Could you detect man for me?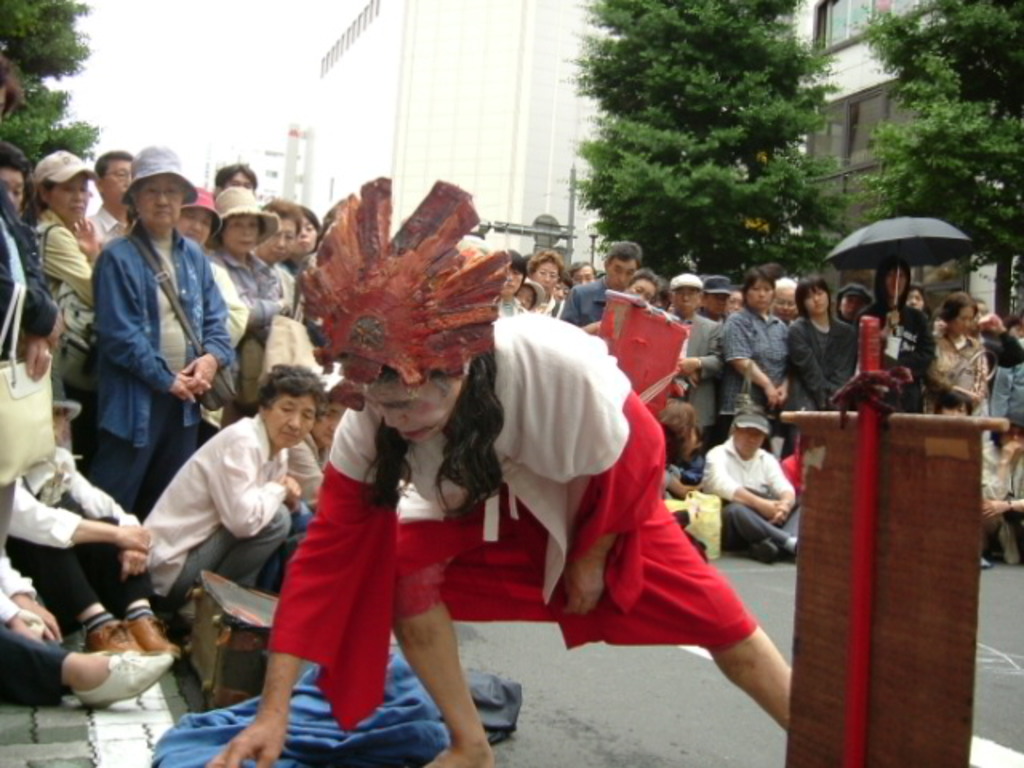
Detection result: [left=659, top=275, right=725, bottom=442].
